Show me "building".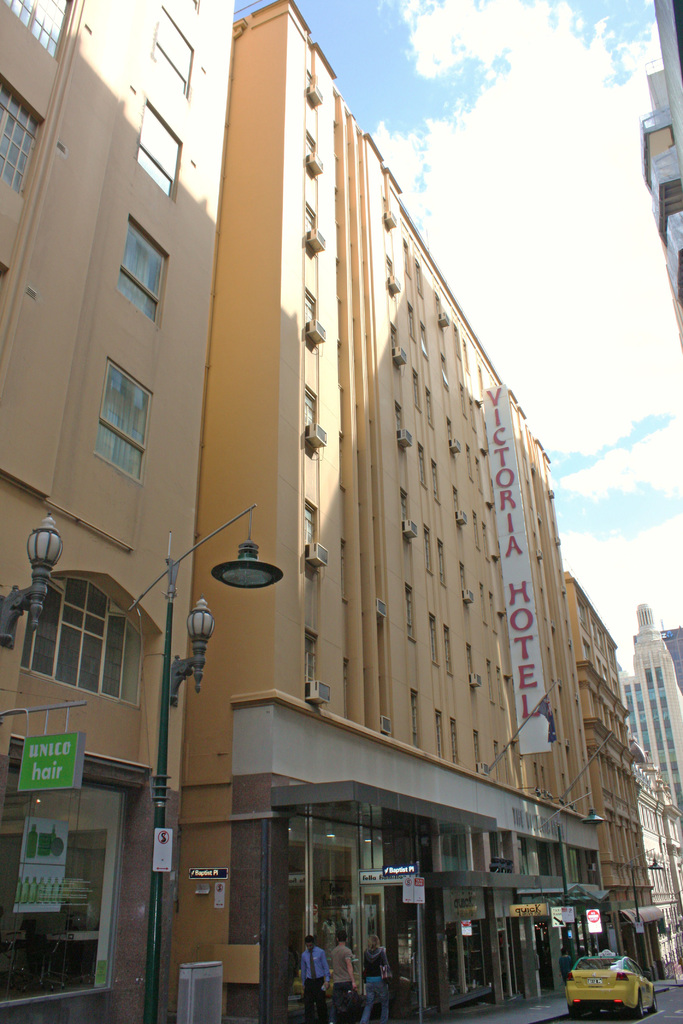
"building" is here: [638,0,682,354].
